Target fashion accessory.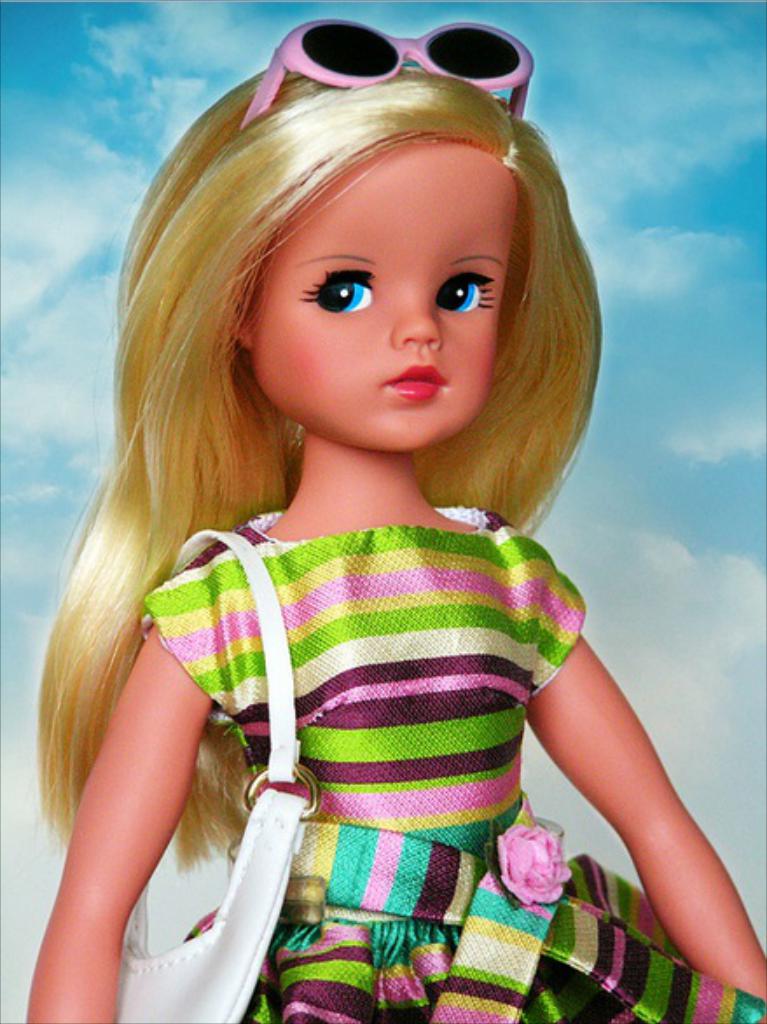
Target region: region(121, 526, 323, 1022).
